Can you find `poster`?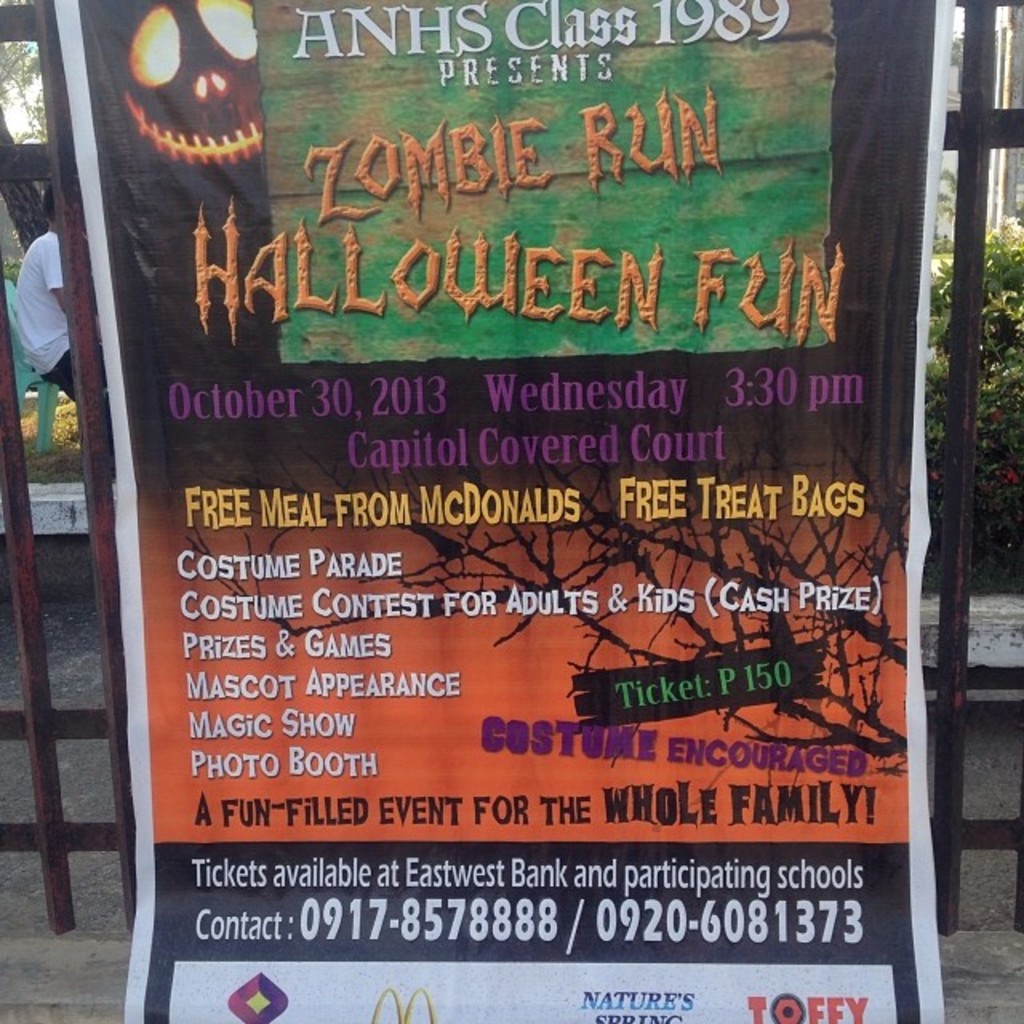
Yes, bounding box: 54:0:950:1022.
